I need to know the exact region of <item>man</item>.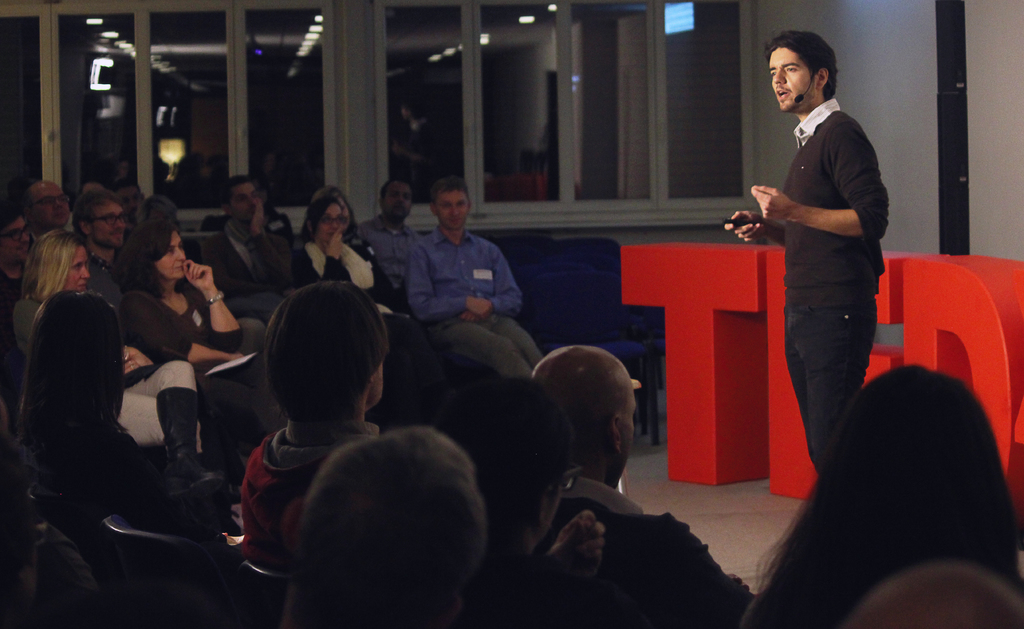
Region: pyautogui.locateOnScreen(199, 175, 301, 288).
